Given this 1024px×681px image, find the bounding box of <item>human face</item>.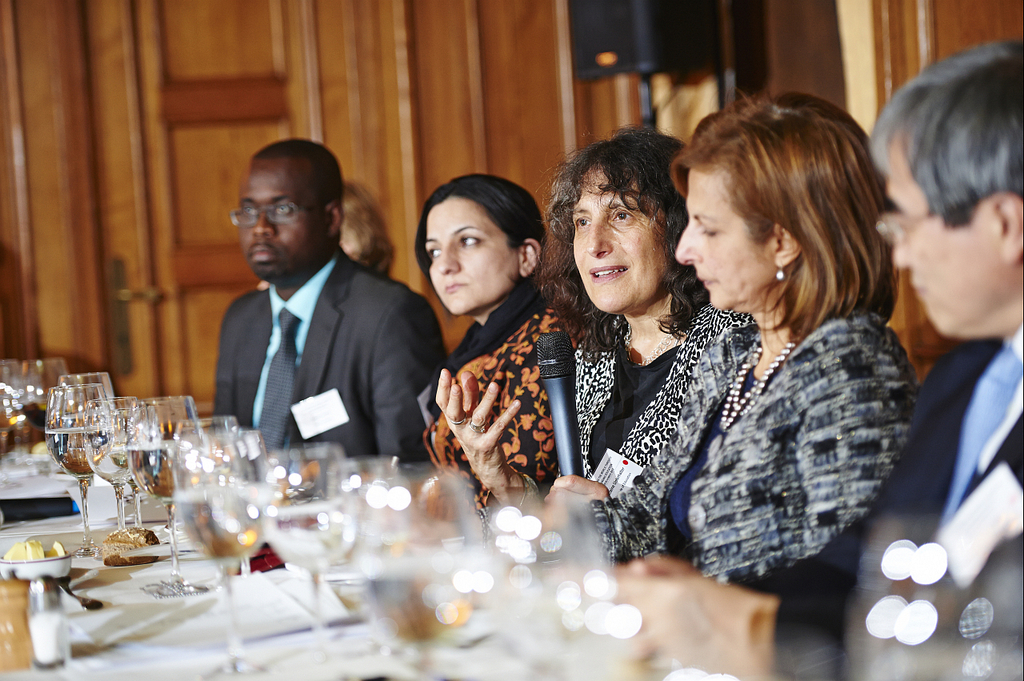
select_region(571, 162, 671, 310).
